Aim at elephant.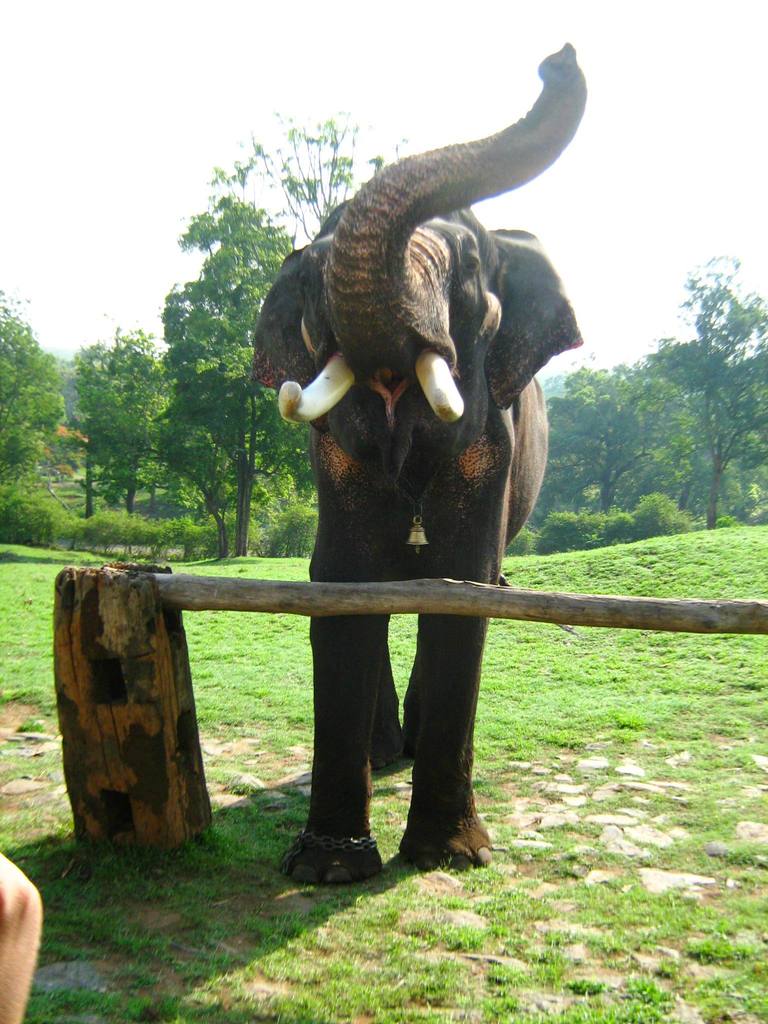
Aimed at left=225, top=53, right=586, bottom=863.
